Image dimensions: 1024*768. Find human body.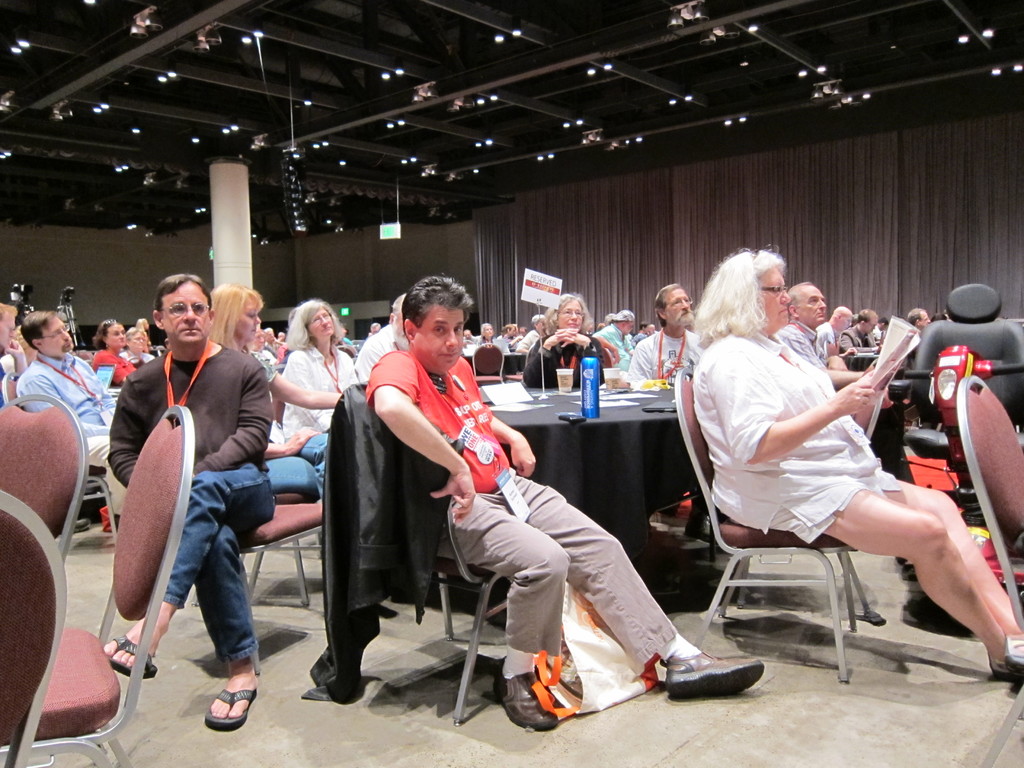
{"x1": 358, "y1": 257, "x2": 783, "y2": 725}.
